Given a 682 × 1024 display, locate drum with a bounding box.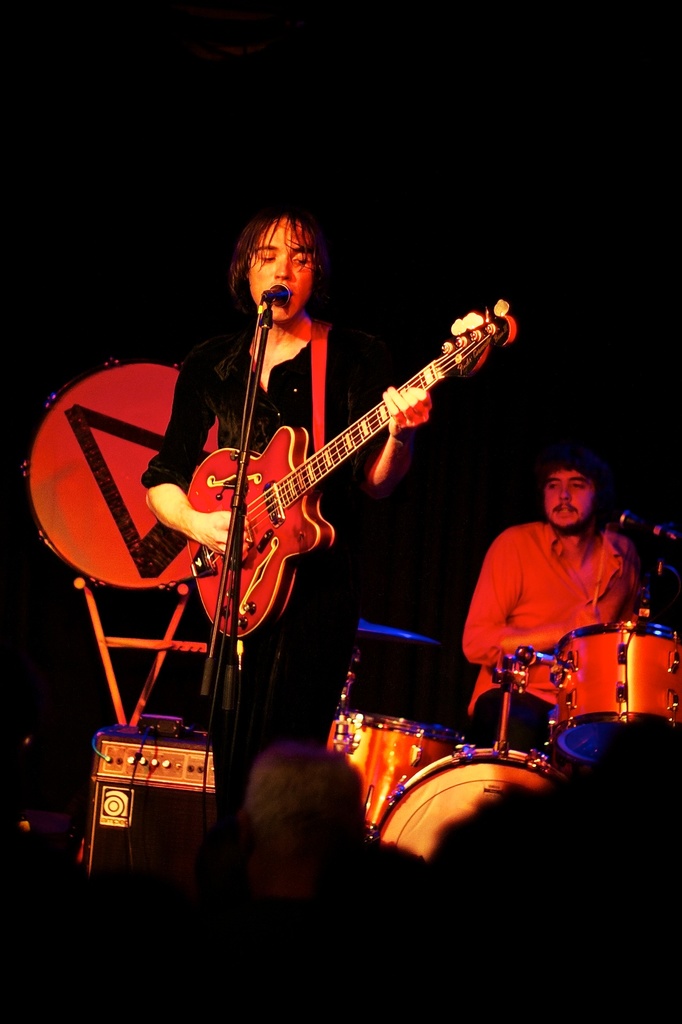
Located: (369,746,565,858).
